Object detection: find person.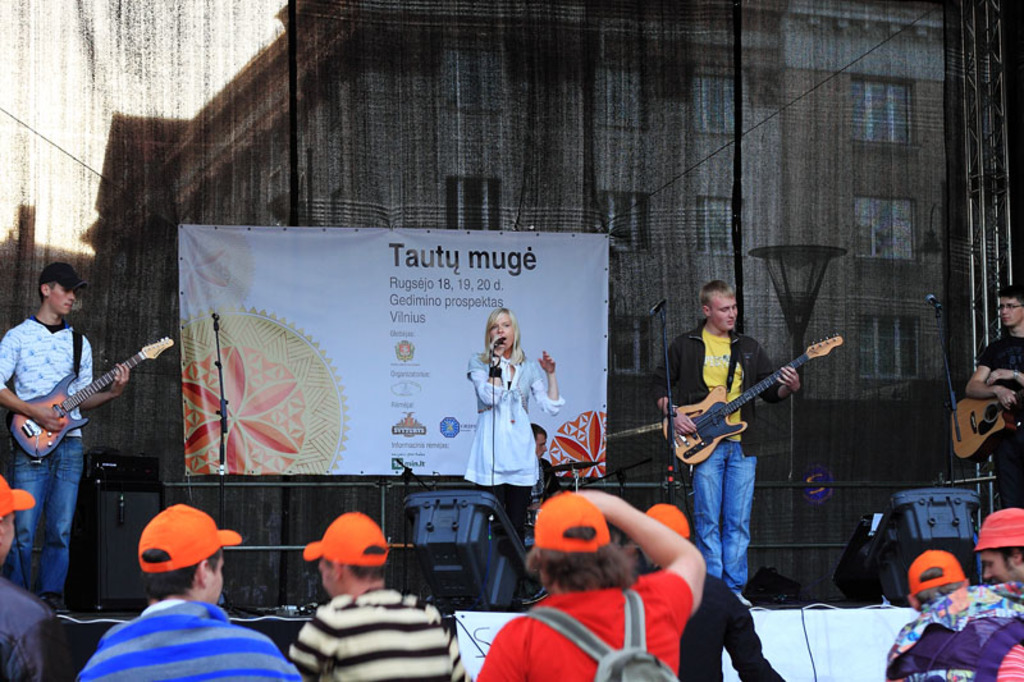
BBox(643, 498, 796, 681).
